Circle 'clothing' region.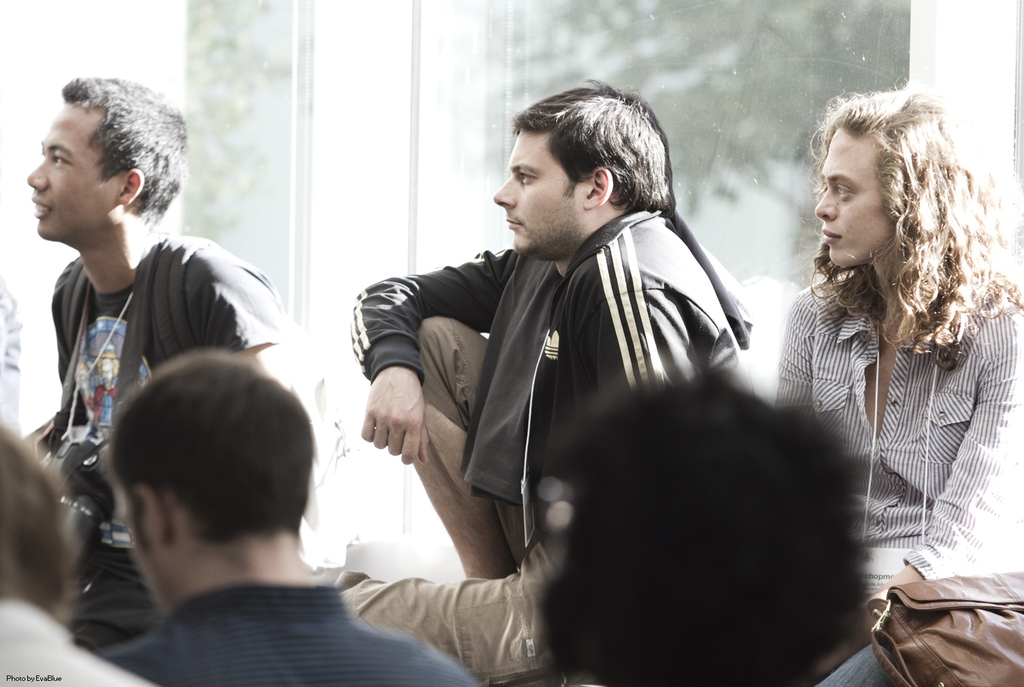
Region: x1=341 y1=208 x2=754 y2=686.
